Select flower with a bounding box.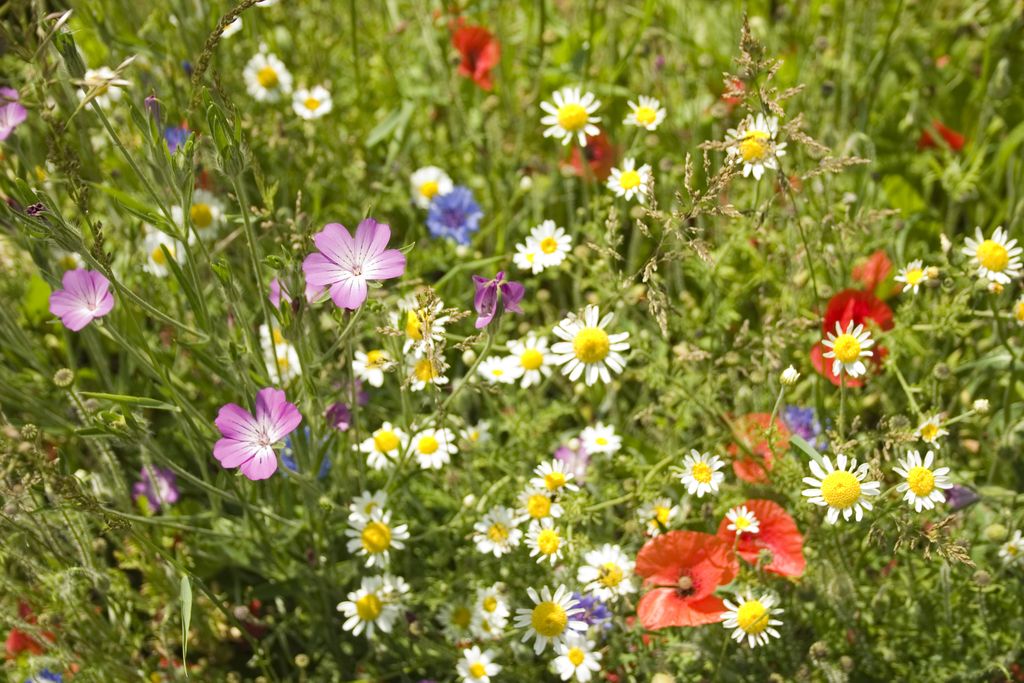
525:454:578:497.
